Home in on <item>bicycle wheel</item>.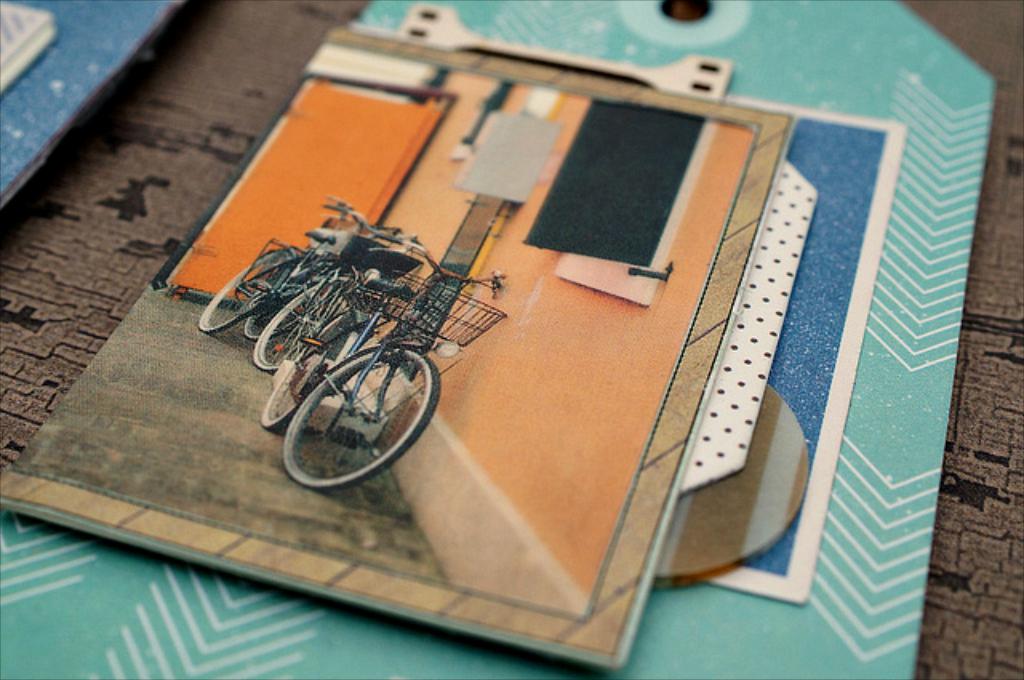
Homed in at (259, 312, 352, 430).
